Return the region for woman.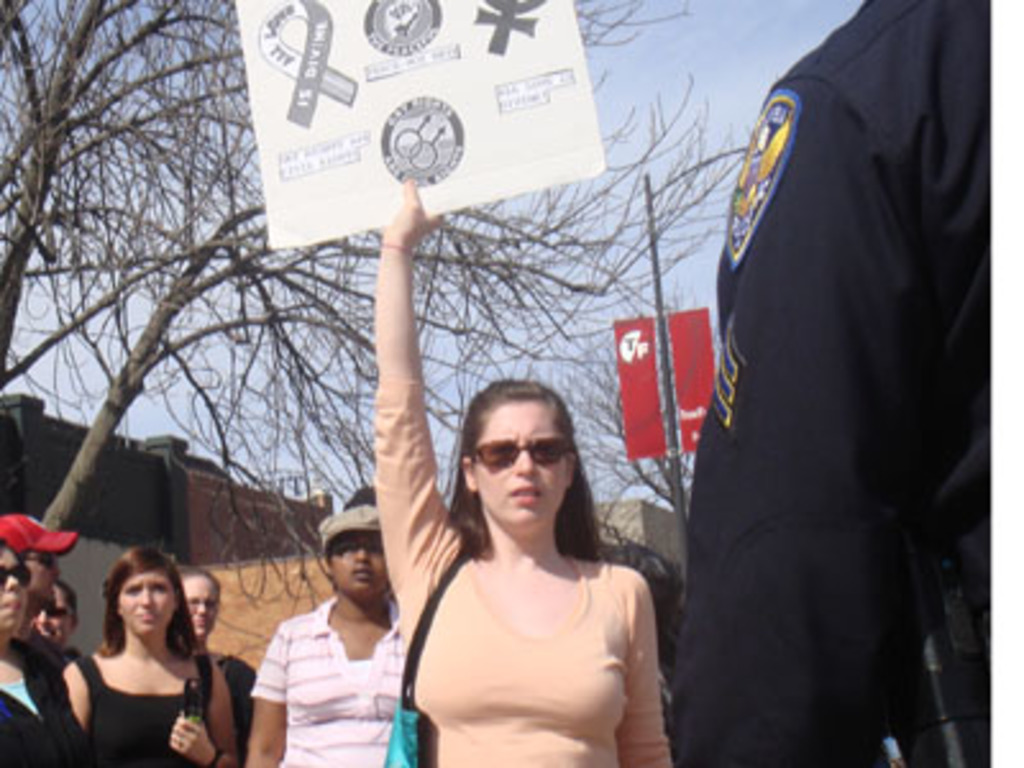
bbox=[376, 177, 678, 765].
